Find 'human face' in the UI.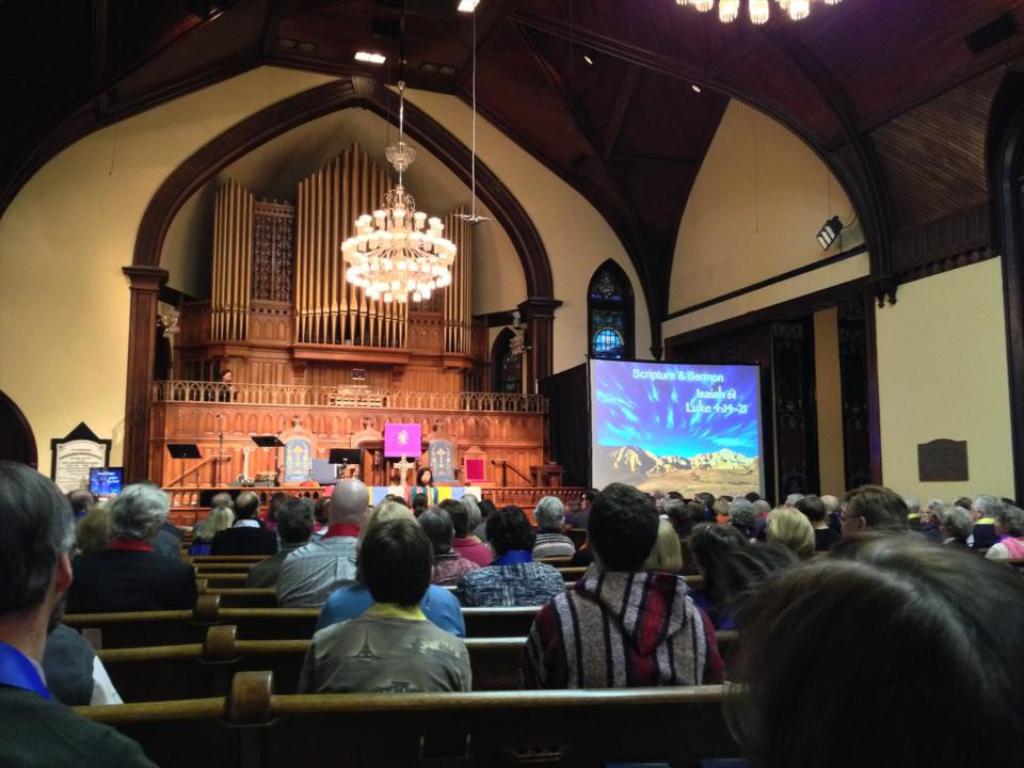
UI element at <region>231, 489, 260, 519</region>.
